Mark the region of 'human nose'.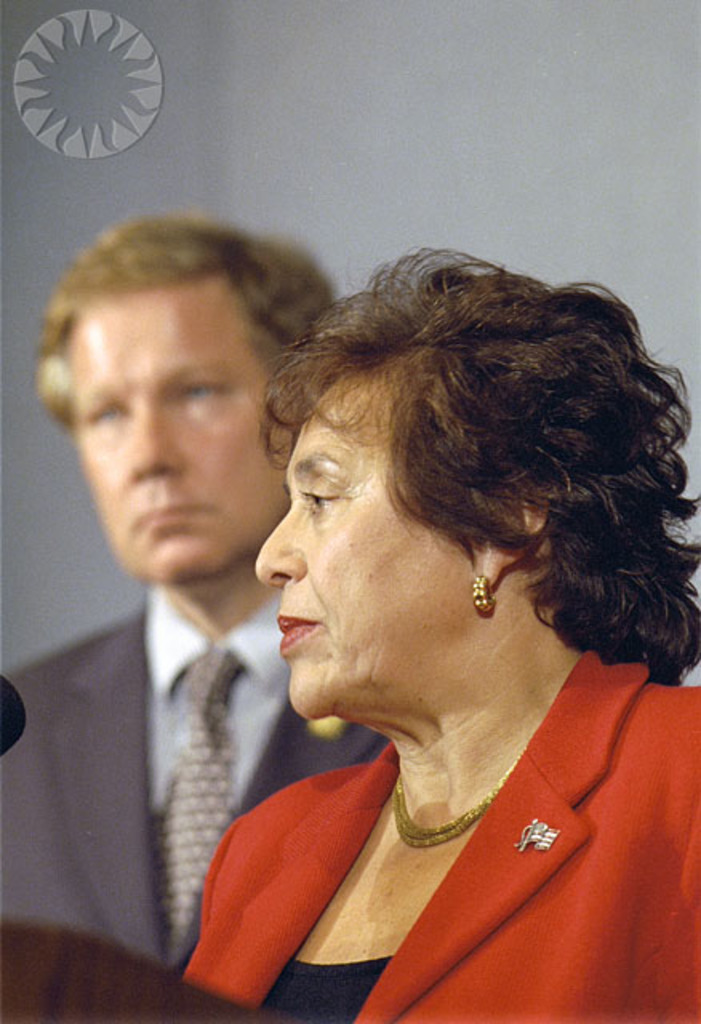
Region: [x1=253, y1=504, x2=310, y2=586].
